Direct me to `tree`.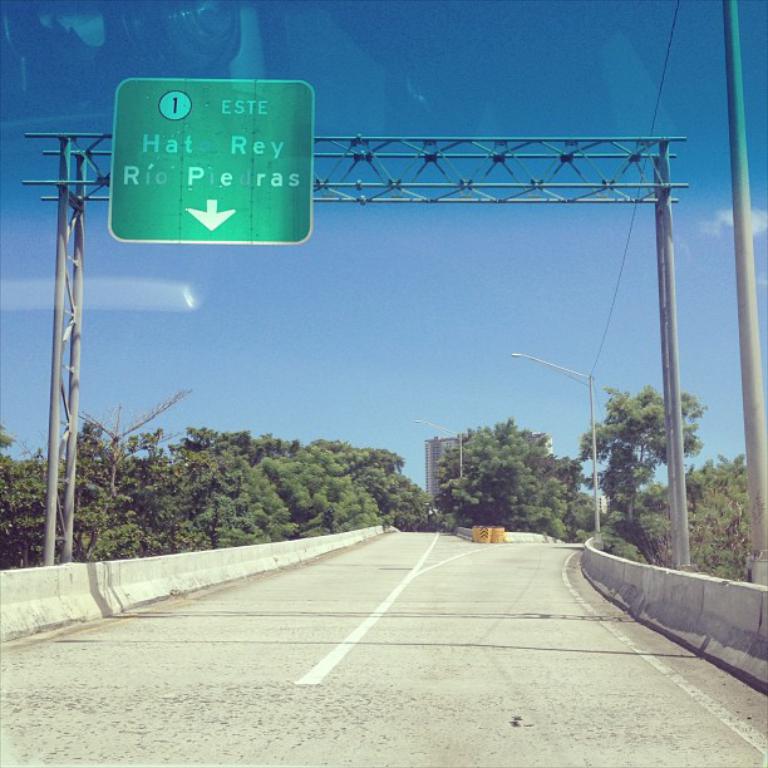
Direction: (582,380,714,526).
